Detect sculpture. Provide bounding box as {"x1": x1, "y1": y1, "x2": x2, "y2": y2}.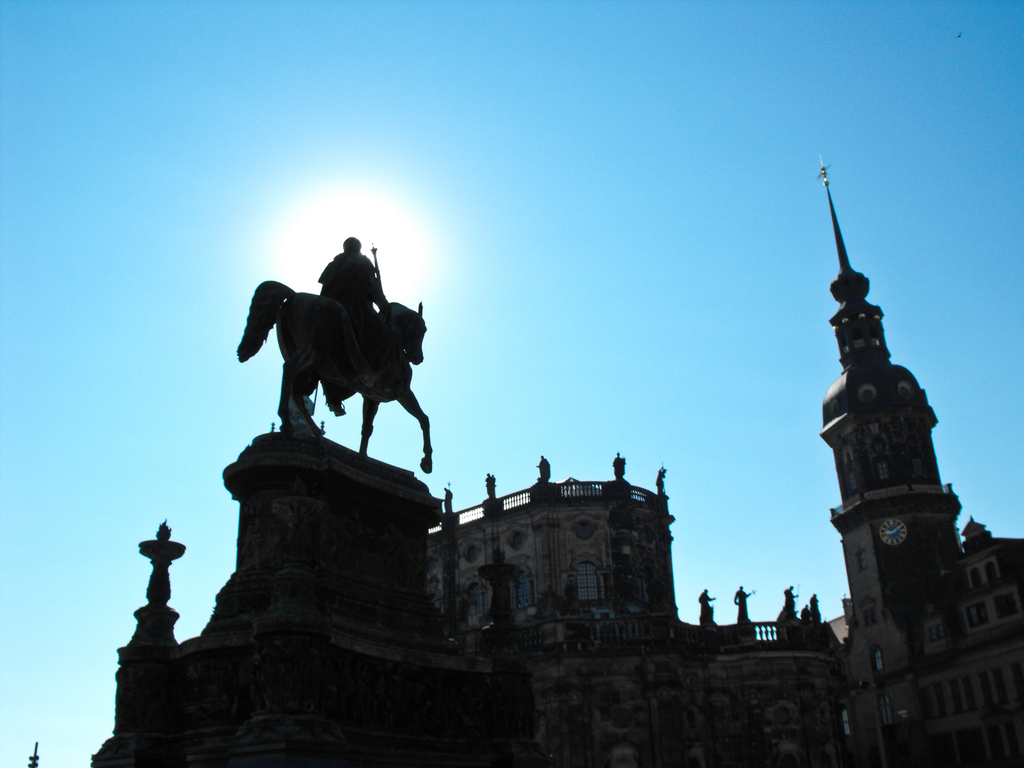
{"x1": 697, "y1": 586, "x2": 717, "y2": 625}.
